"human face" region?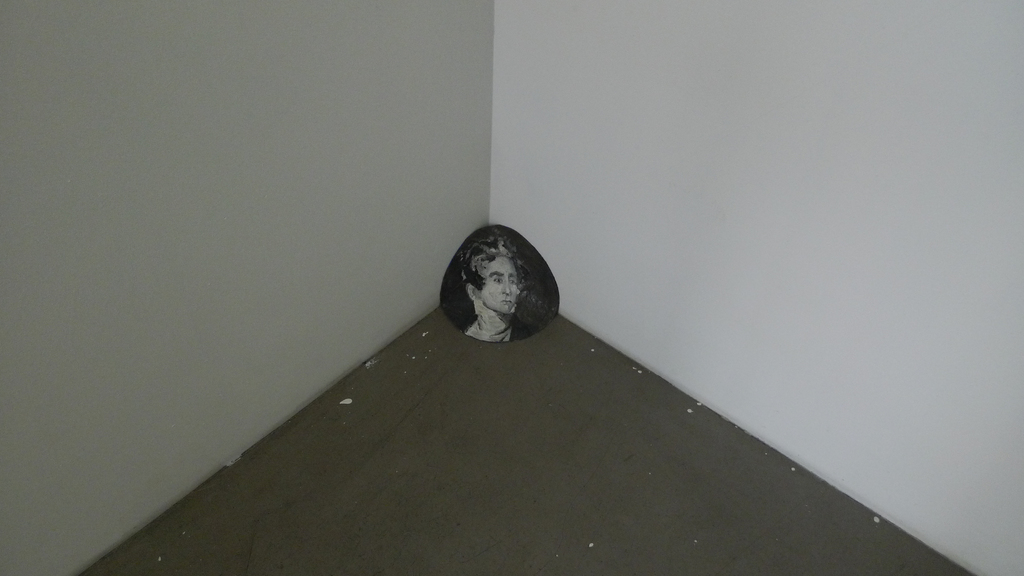
<box>470,260,518,312</box>
